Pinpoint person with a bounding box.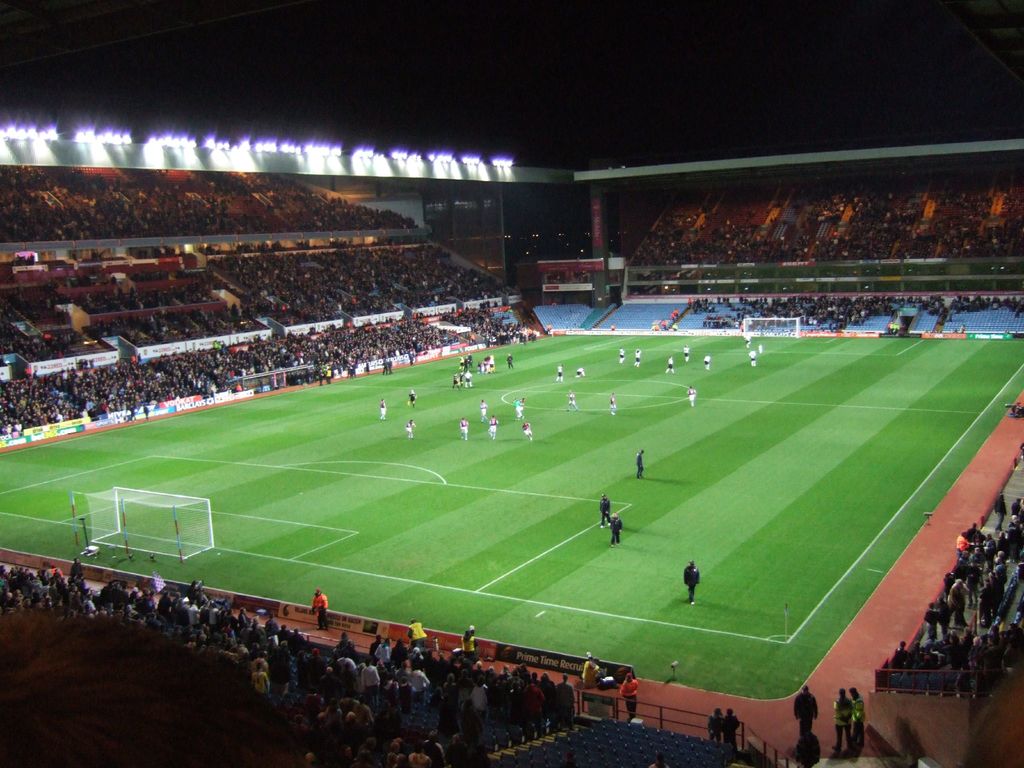
314/586/330/630.
